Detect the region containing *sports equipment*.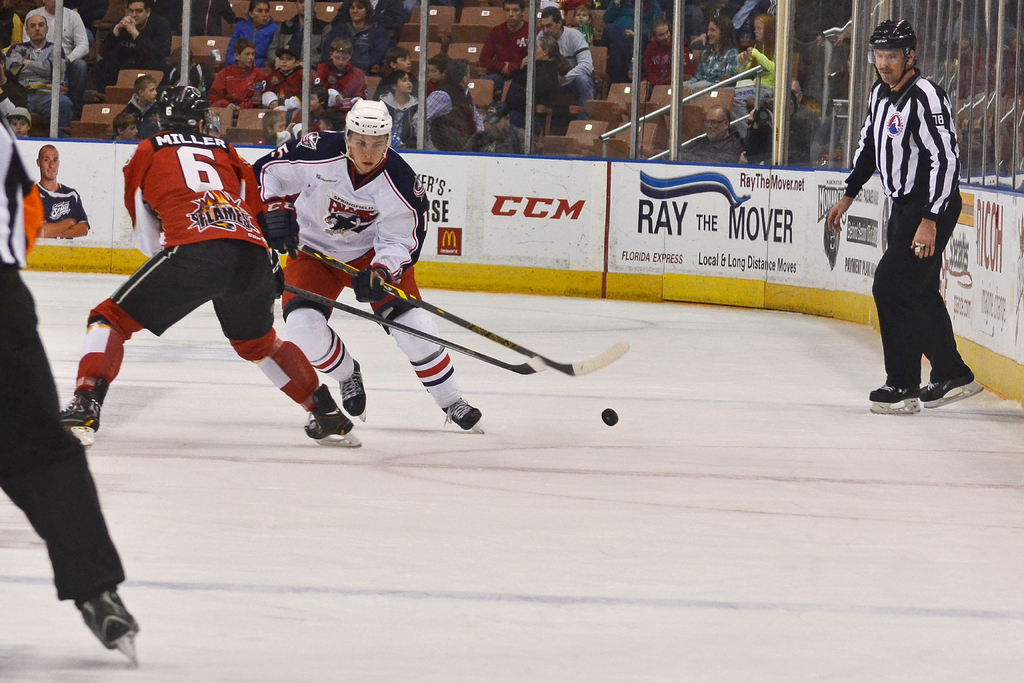
detection(347, 103, 397, 171).
